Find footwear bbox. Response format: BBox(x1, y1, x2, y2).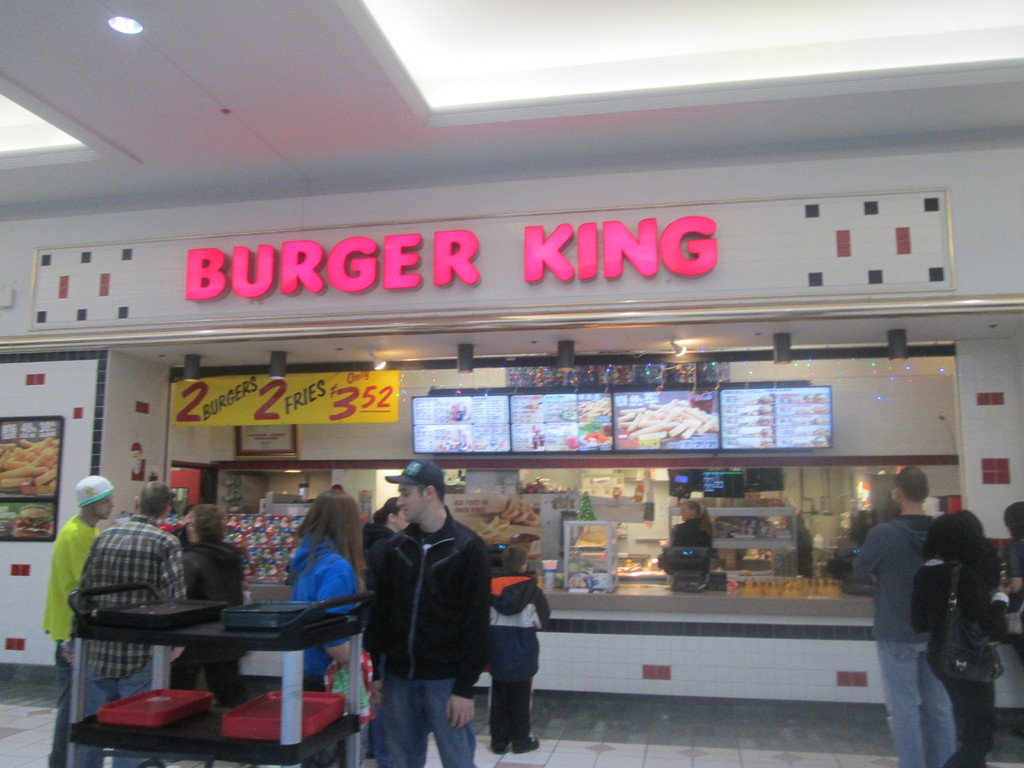
BBox(492, 740, 511, 754).
